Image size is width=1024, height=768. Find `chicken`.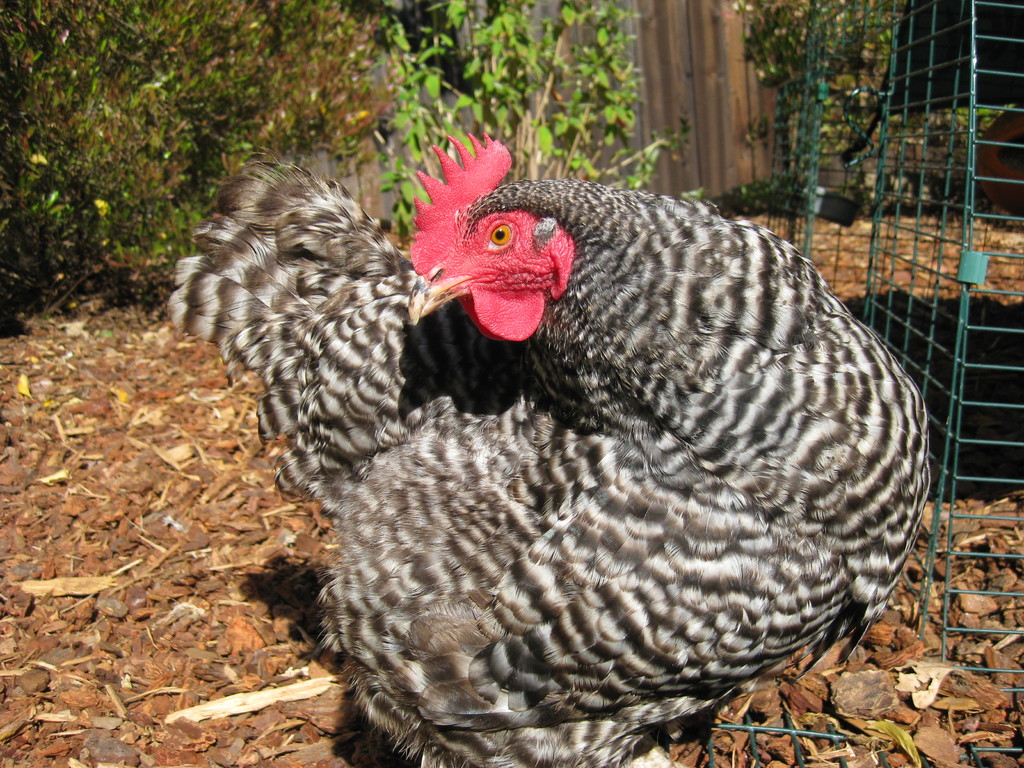
x1=198, y1=150, x2=950, y2=729.
